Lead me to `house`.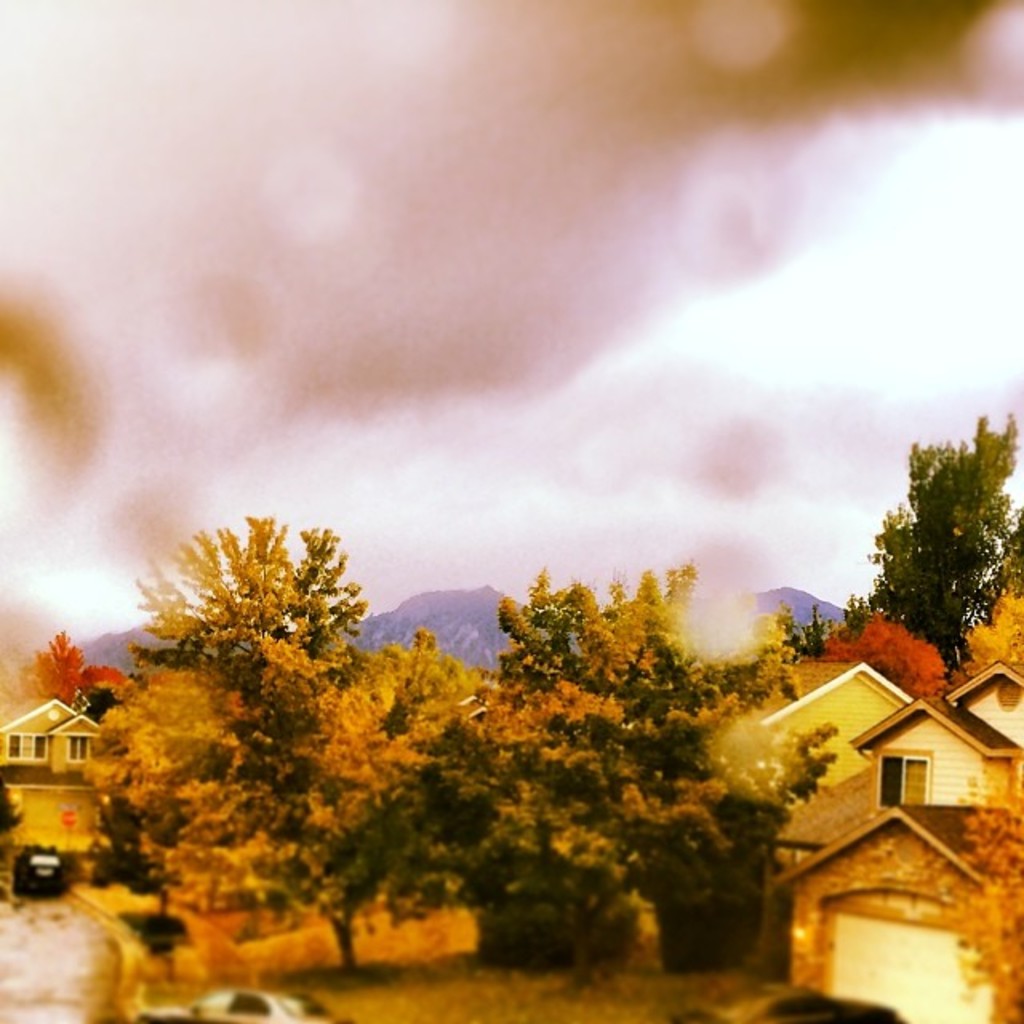
Lead to <box>736,656,922,805</box>.
